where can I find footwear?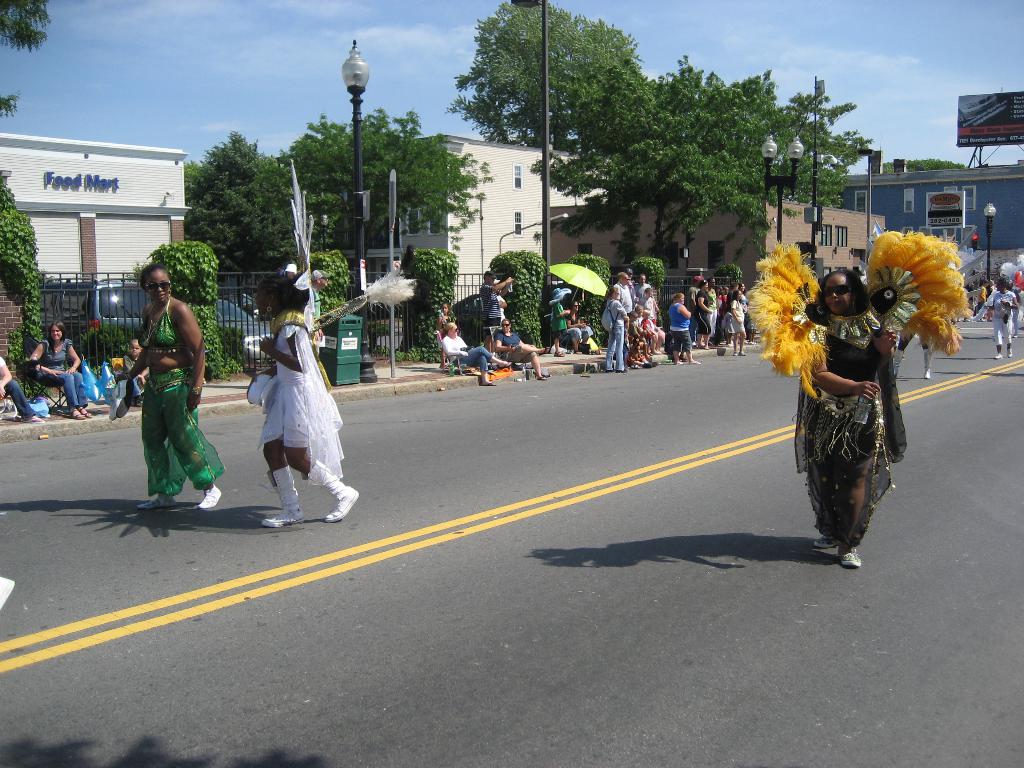
You can find it at (x1=1008, y1=349, x2=1014, y2=358).
